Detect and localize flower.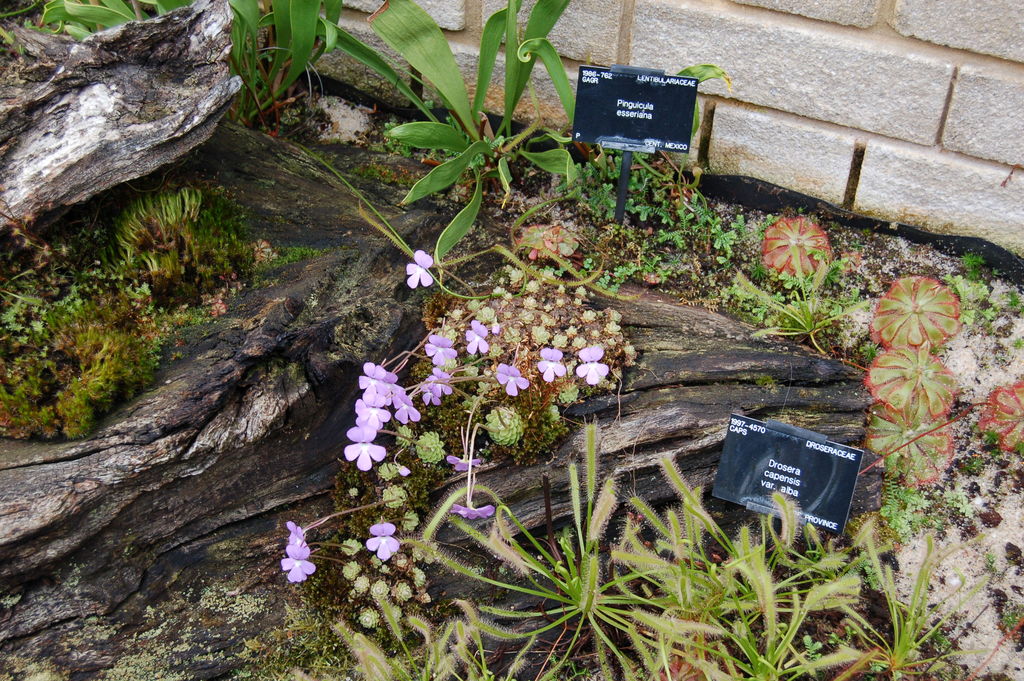
Localized at [left=417, top=384, right=440, bottom=409].
